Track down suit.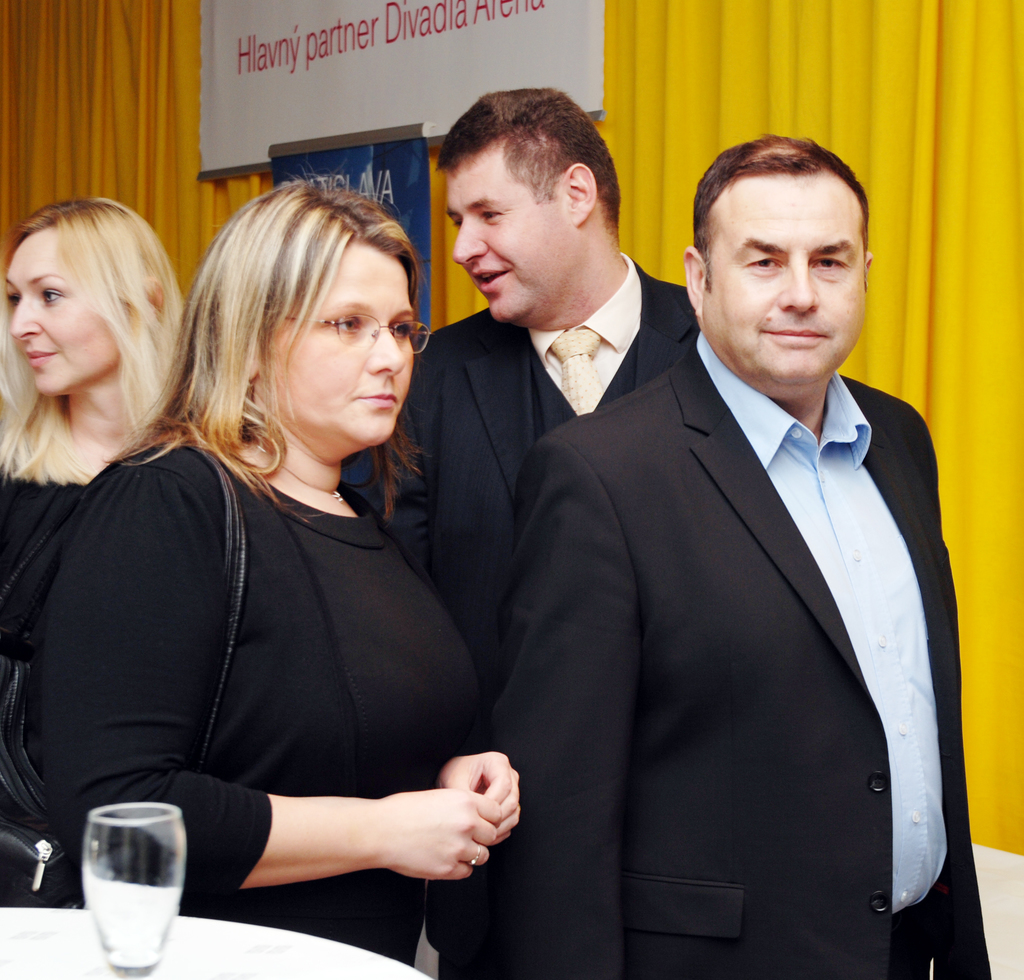
Tracked to 503:248:997:979.
